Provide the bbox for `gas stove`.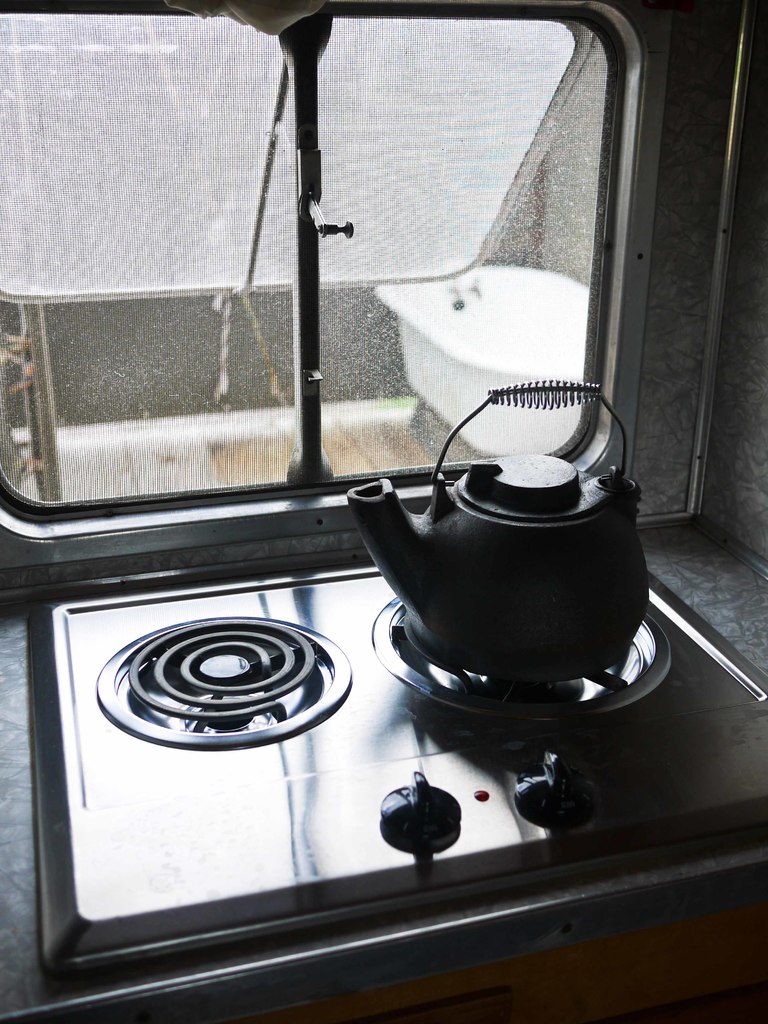
35/547/767/963.
